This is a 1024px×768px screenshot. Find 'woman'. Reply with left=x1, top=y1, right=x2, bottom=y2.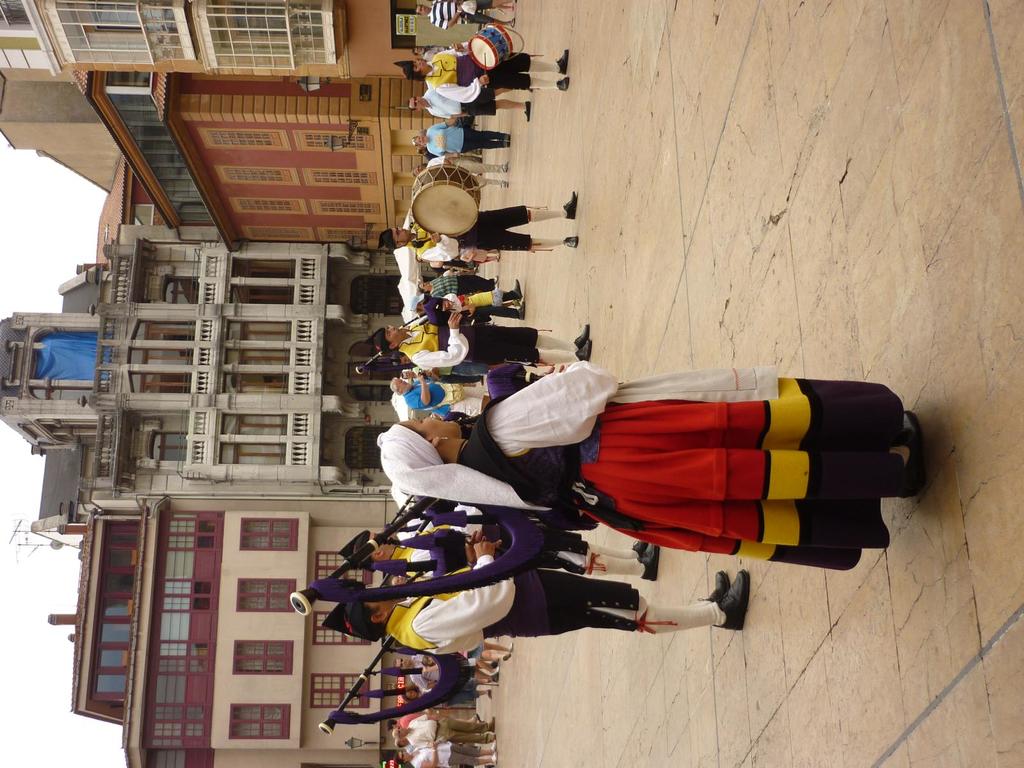
left=391, top=742, right=492, bottom=767.
